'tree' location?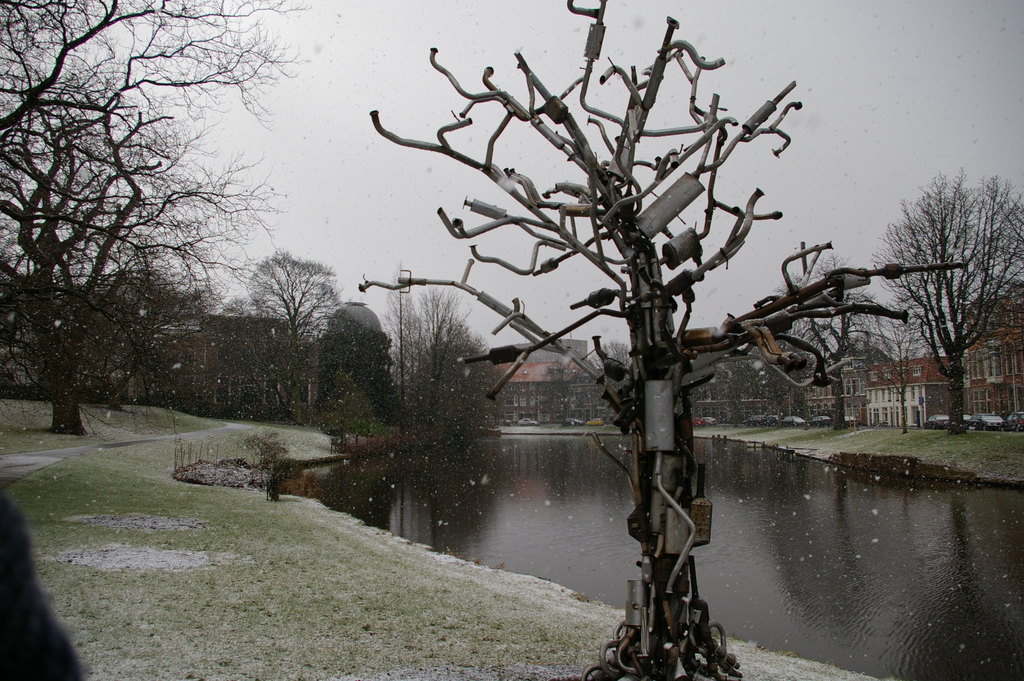
<bbox>863, 165, 1023, 432</bbox>
